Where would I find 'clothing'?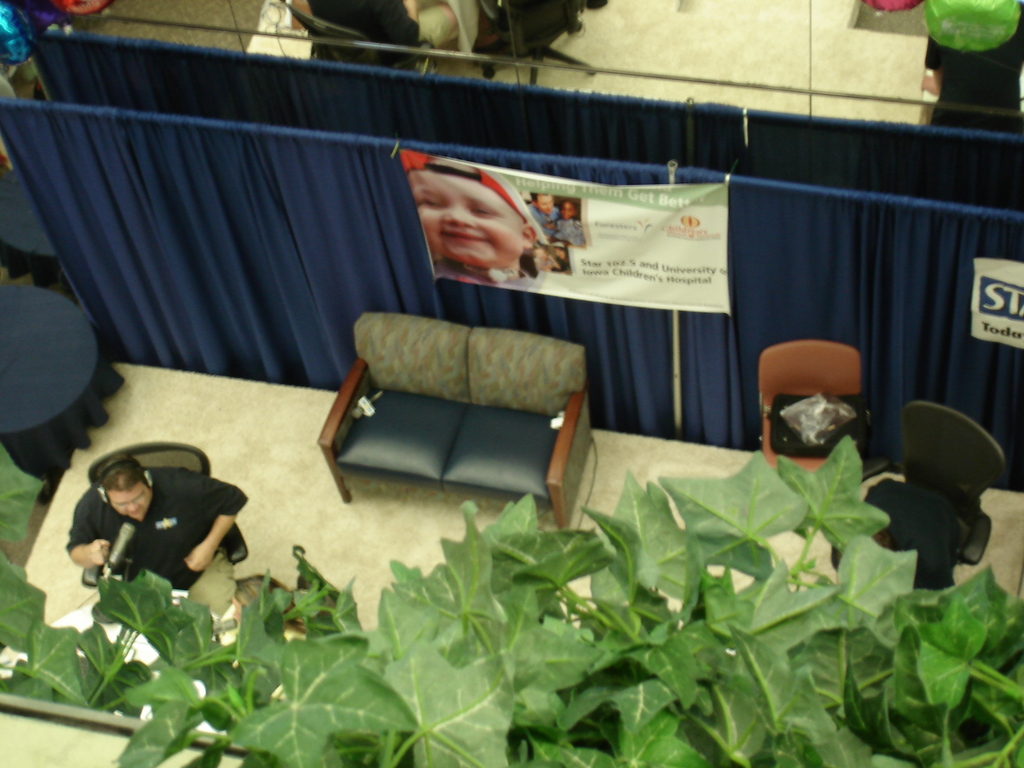
At BBox(925, 0, 1023, 135).
